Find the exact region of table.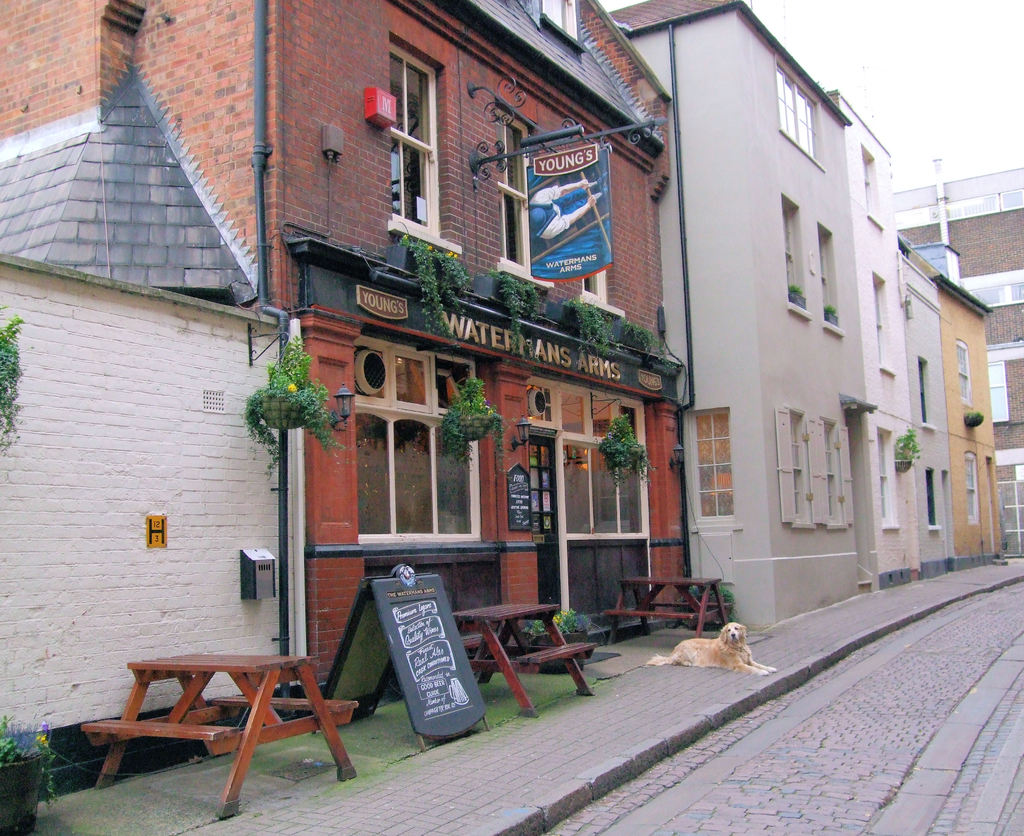
Exact region: BBox(77, 652, 363, 821).
